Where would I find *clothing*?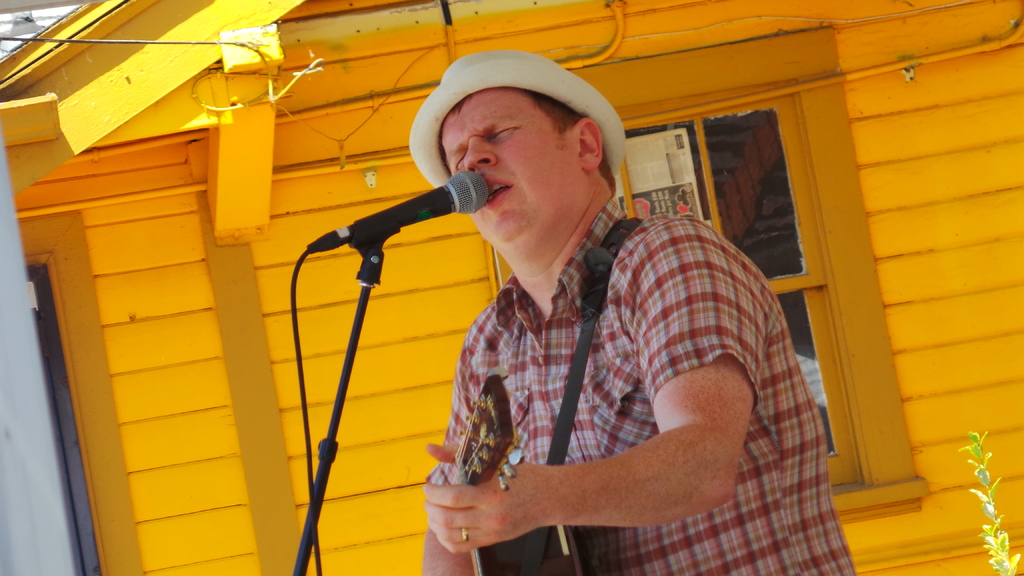
At x1=411 y1=168 x2=819 y2=550.
